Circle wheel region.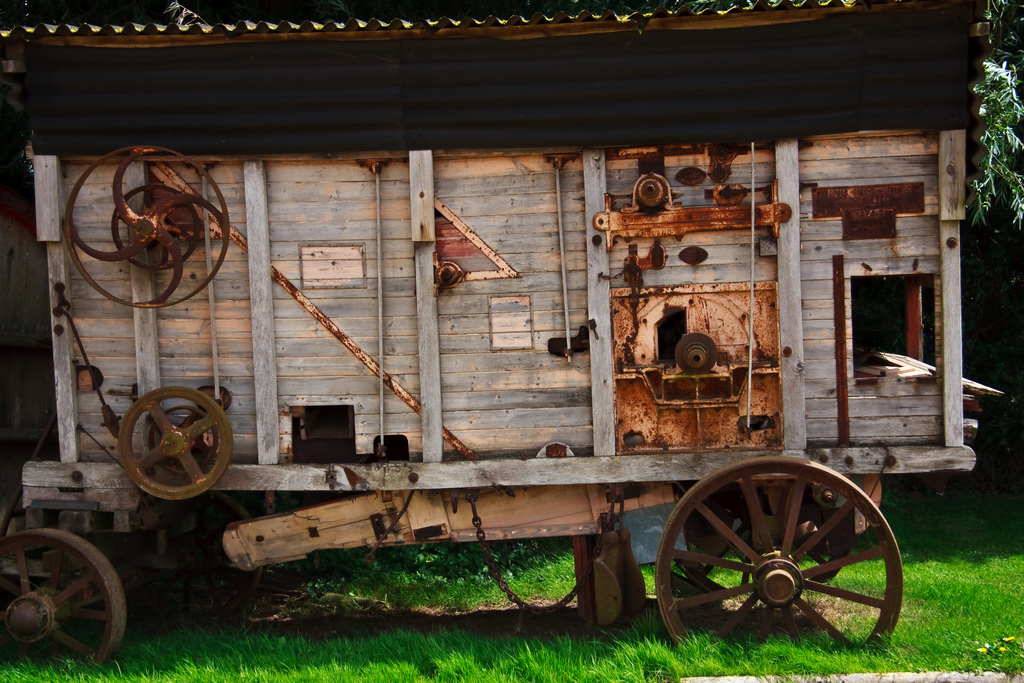
Region: bbox(669, 456, 869, 639).
